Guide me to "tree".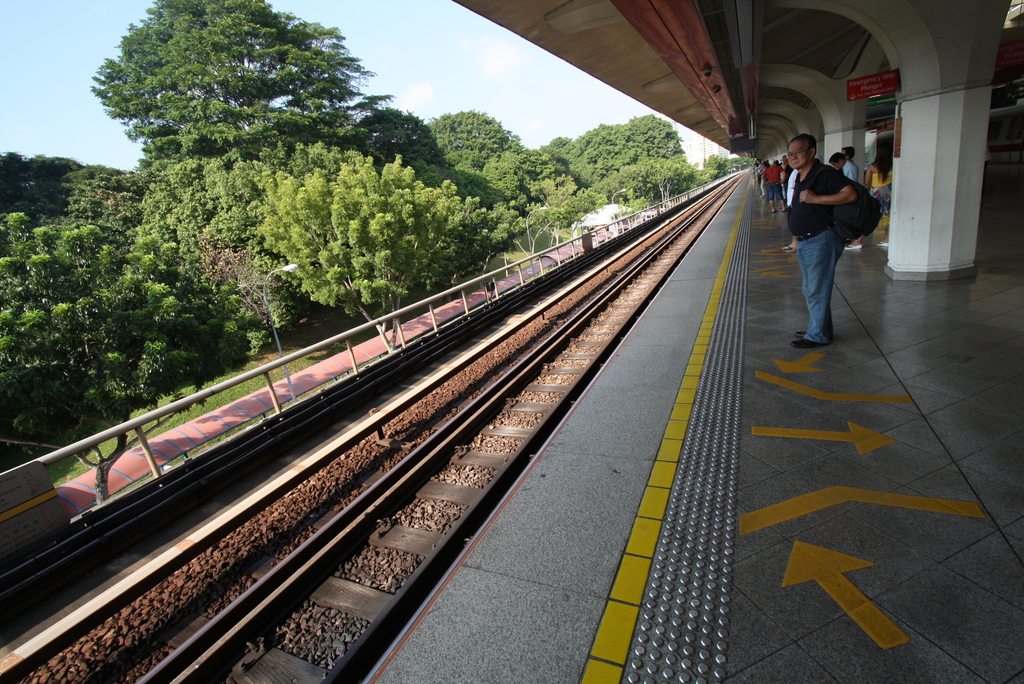
Guidance: box(0, 208, 274, 511).
